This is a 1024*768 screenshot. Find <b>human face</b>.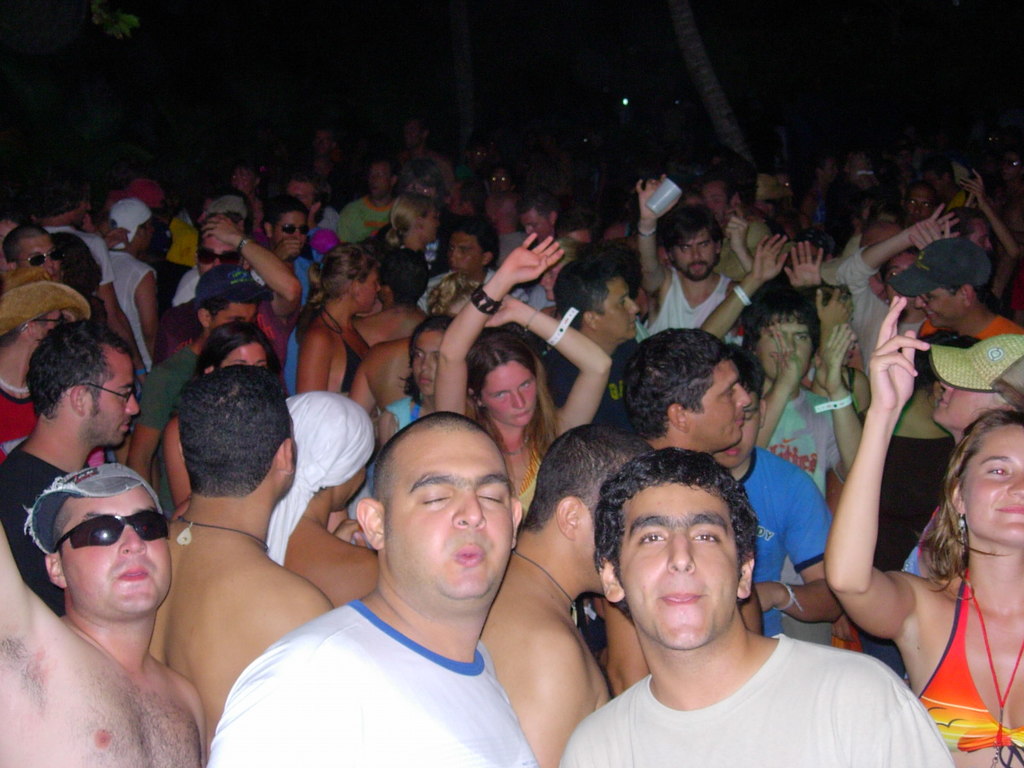
Bounding box: (621,479,742,651).
